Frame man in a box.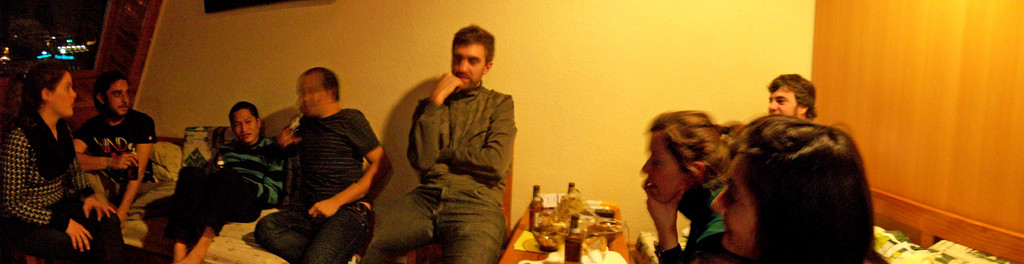
box=[387, 18, 531, 263].
